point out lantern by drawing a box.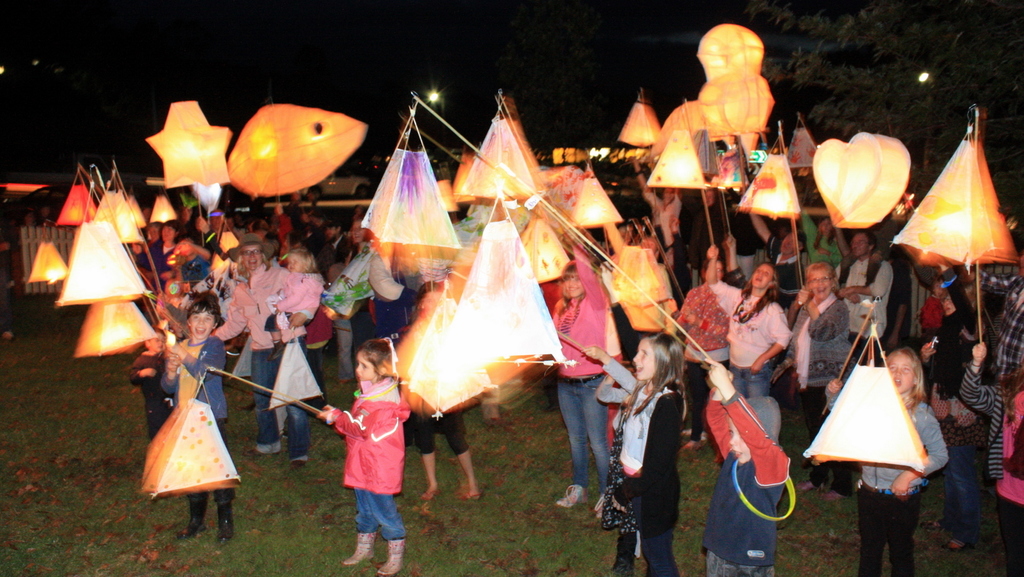
352:110:458:246.
